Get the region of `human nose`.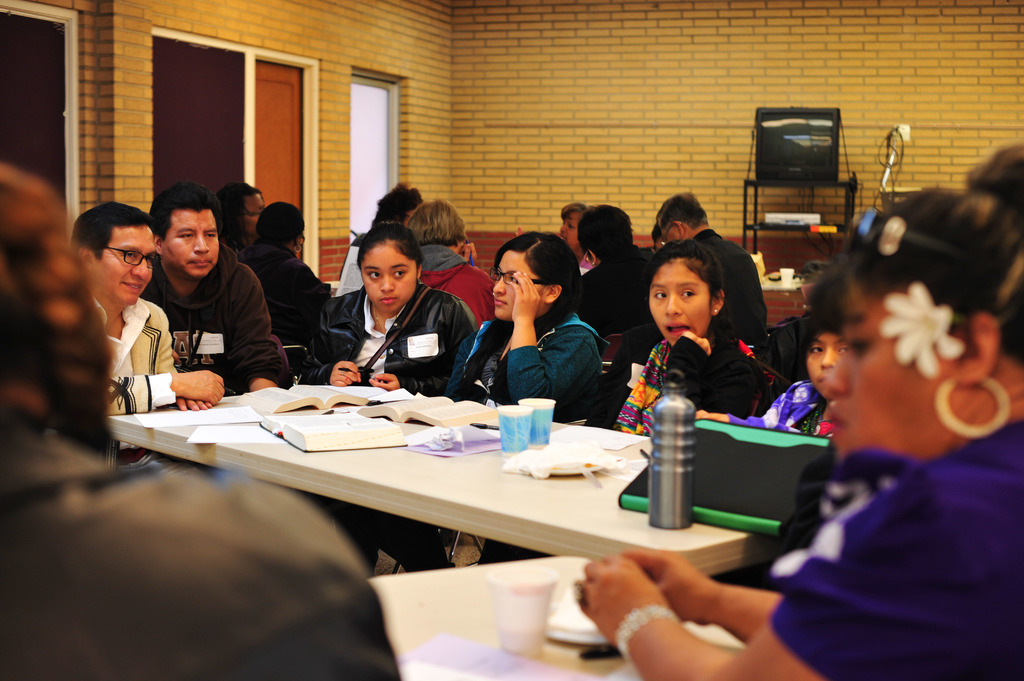
664:292:680:314.
